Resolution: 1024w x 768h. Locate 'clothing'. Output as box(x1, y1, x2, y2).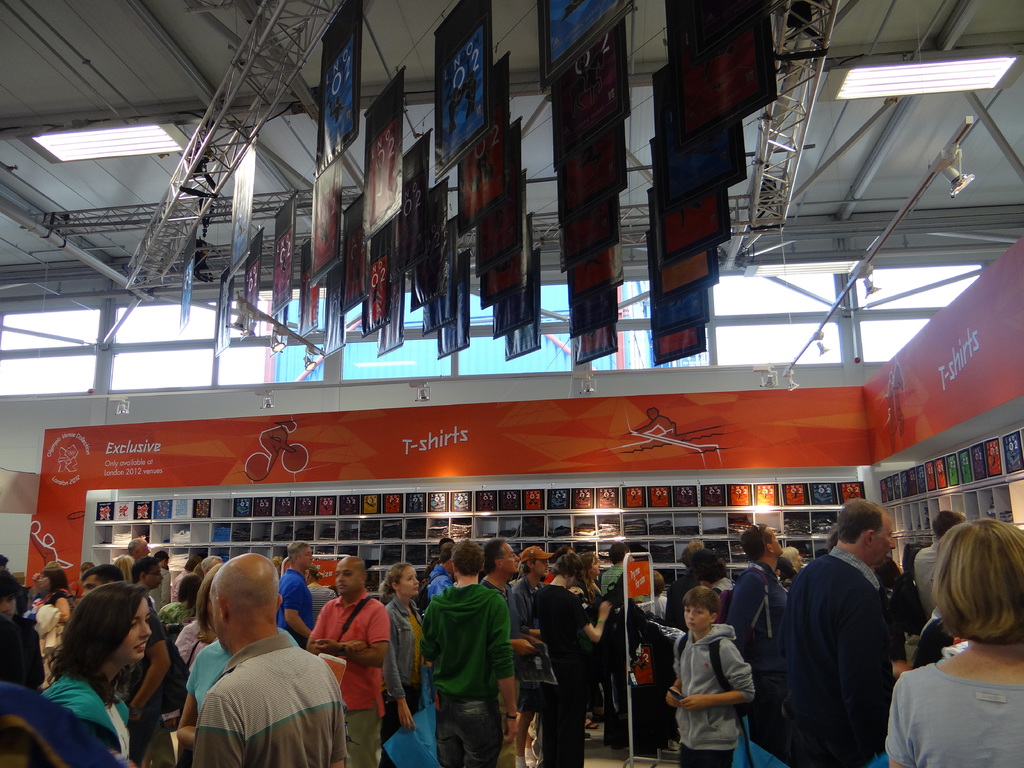
box(125, 579, 159, 610).
